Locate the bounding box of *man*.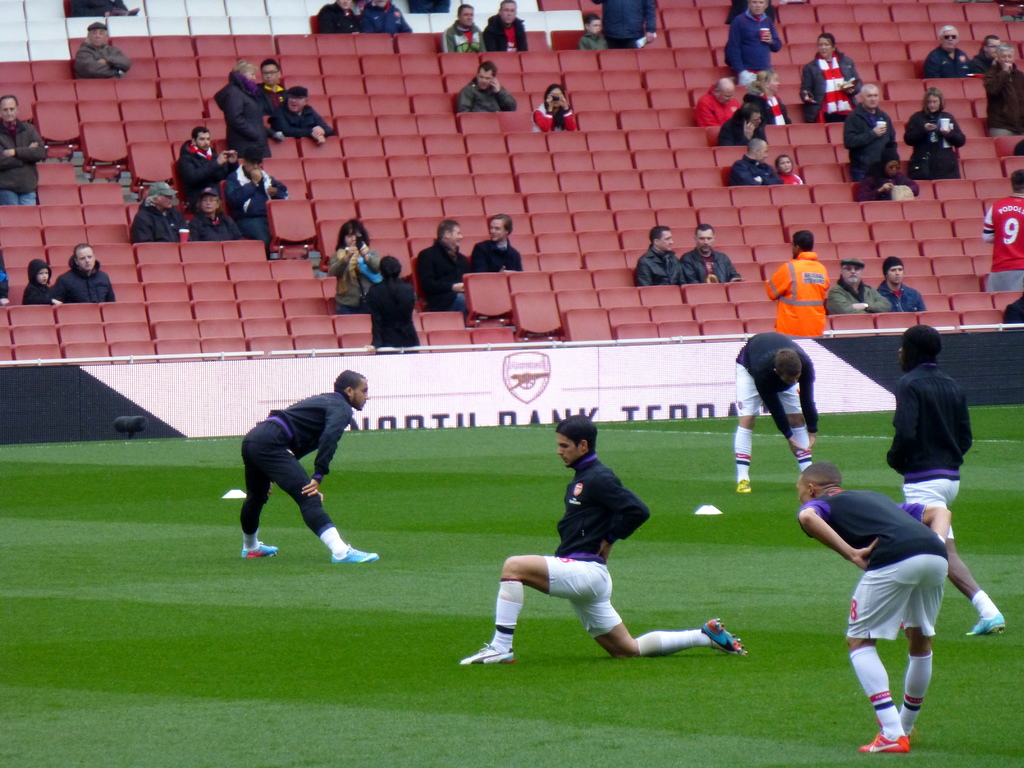
Bounding box: <bbox>635, 219, 694, 286</bbox>.
